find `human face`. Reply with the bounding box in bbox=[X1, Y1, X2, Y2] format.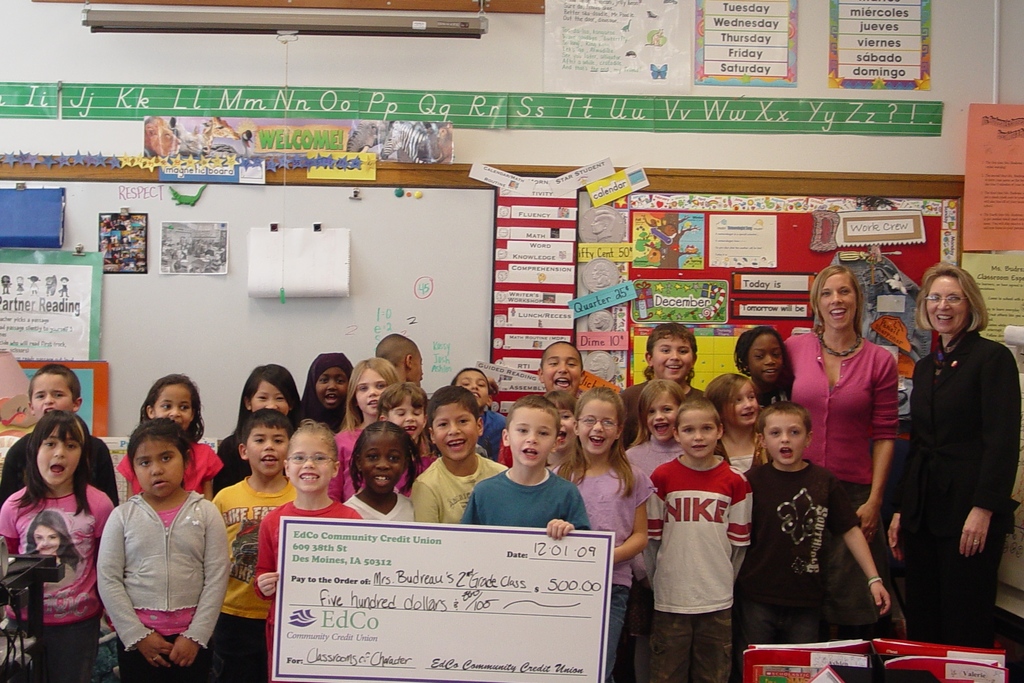
bbox=[351, 367, 391, 415].
